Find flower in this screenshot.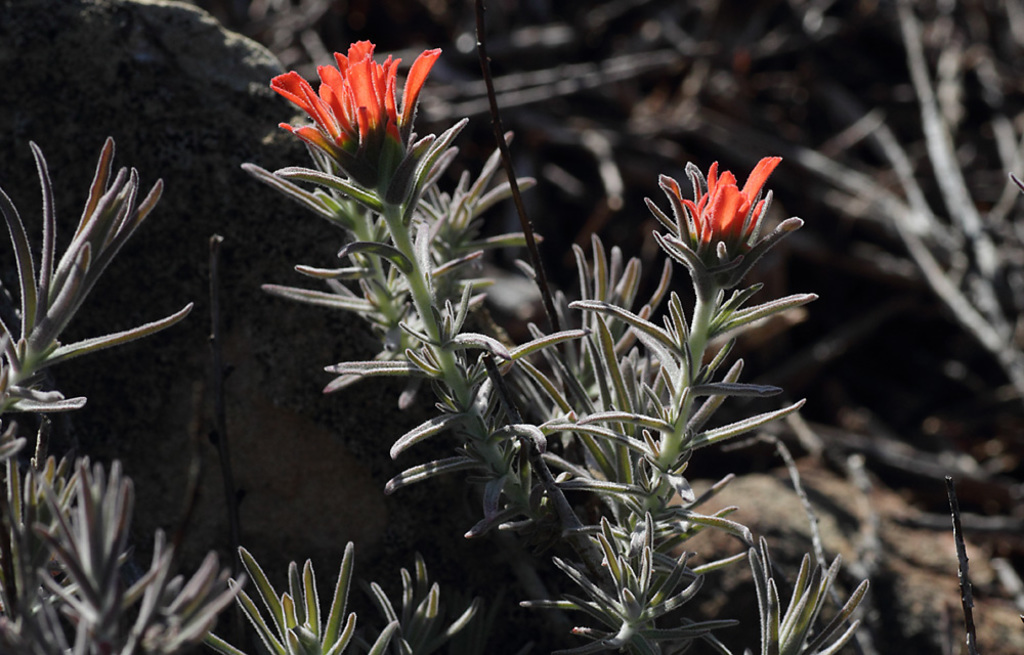
The bounding box for flower is select_region(265, 31, 436, 195).
